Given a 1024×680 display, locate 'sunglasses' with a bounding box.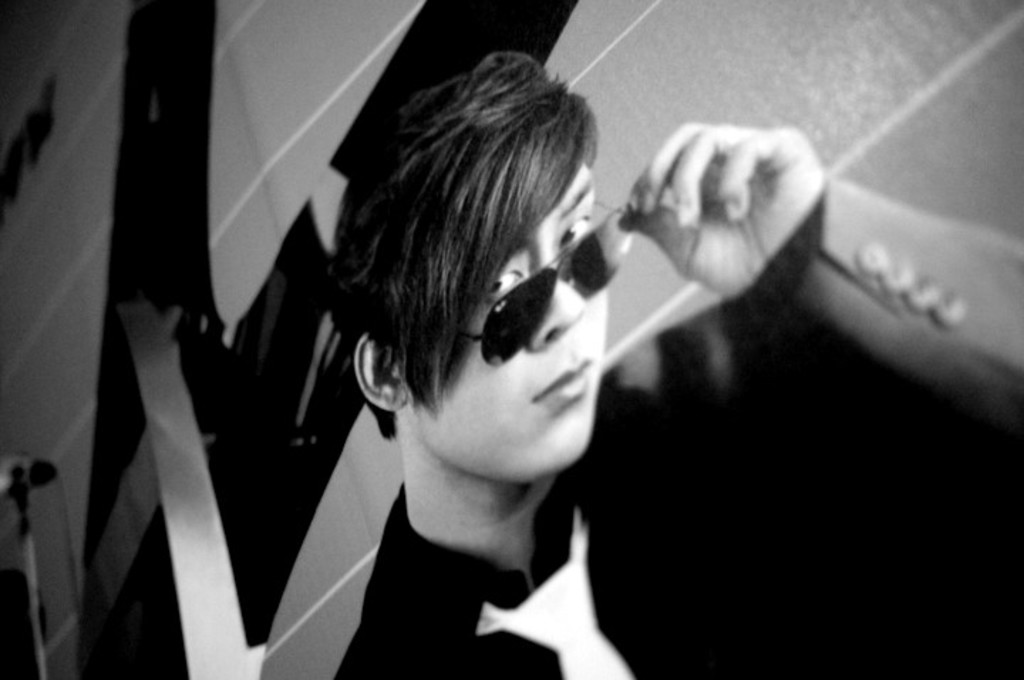
Located: {"x1": 461, "y1": 199, "x2": 640, "y2": 367}.
